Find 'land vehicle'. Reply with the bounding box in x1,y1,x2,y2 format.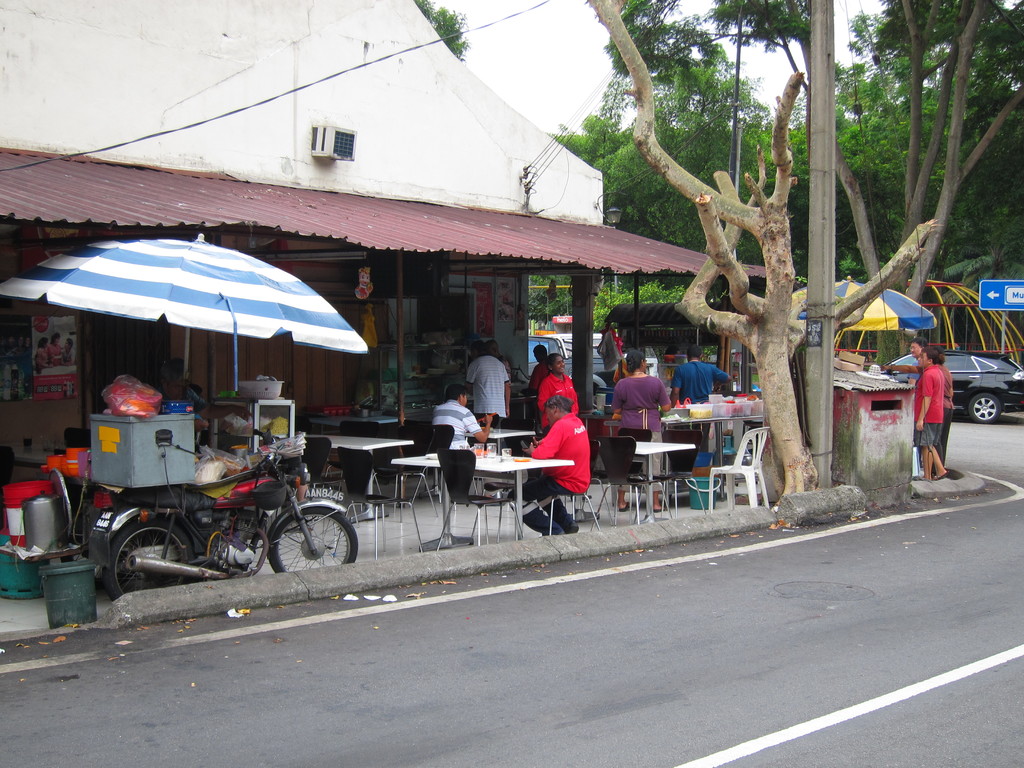
550,331,661,378.
